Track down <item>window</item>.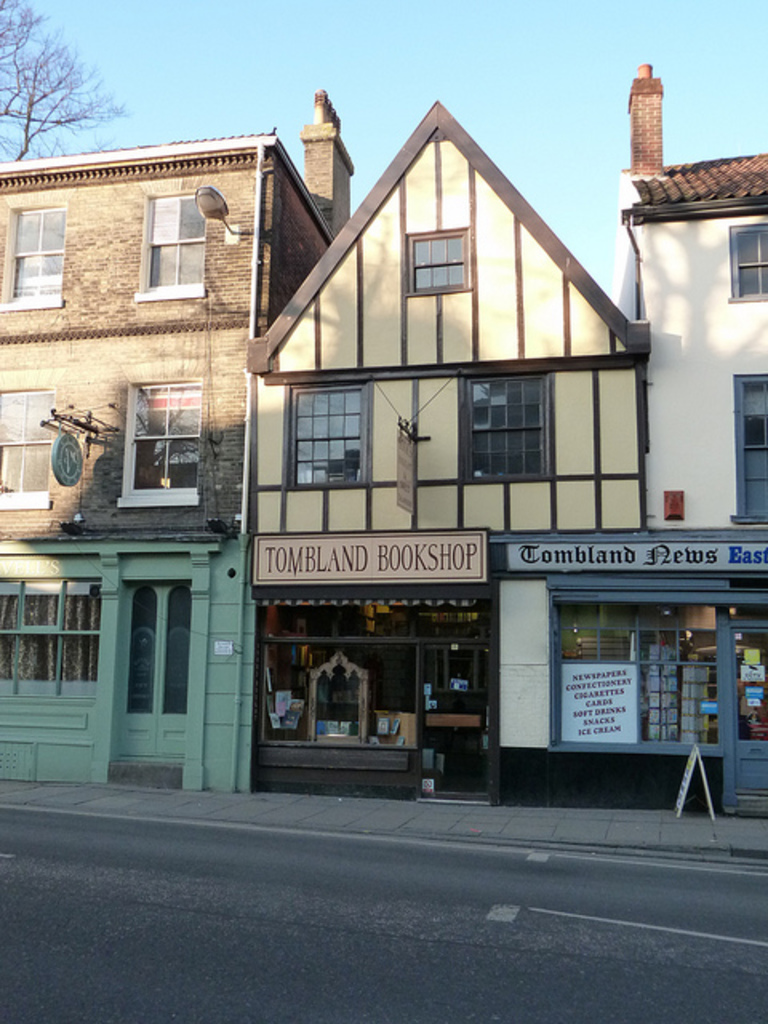
Tracked to detection(286, 381, 365, 488).
